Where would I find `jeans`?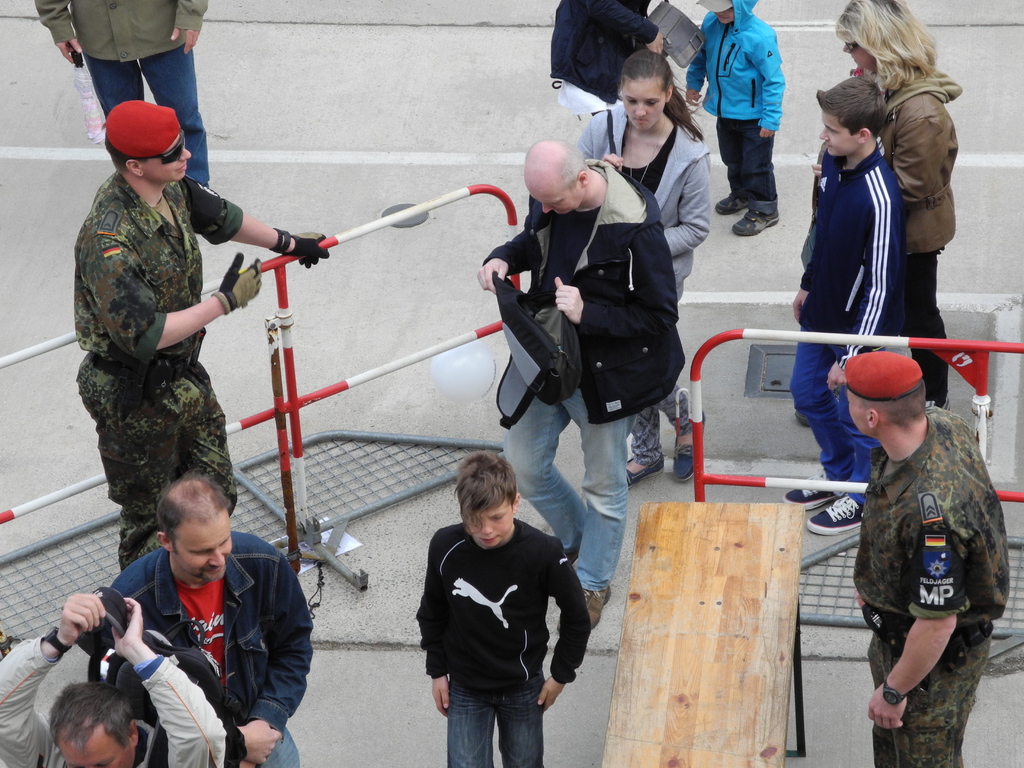
At locate(784, 343, 874, 502).
